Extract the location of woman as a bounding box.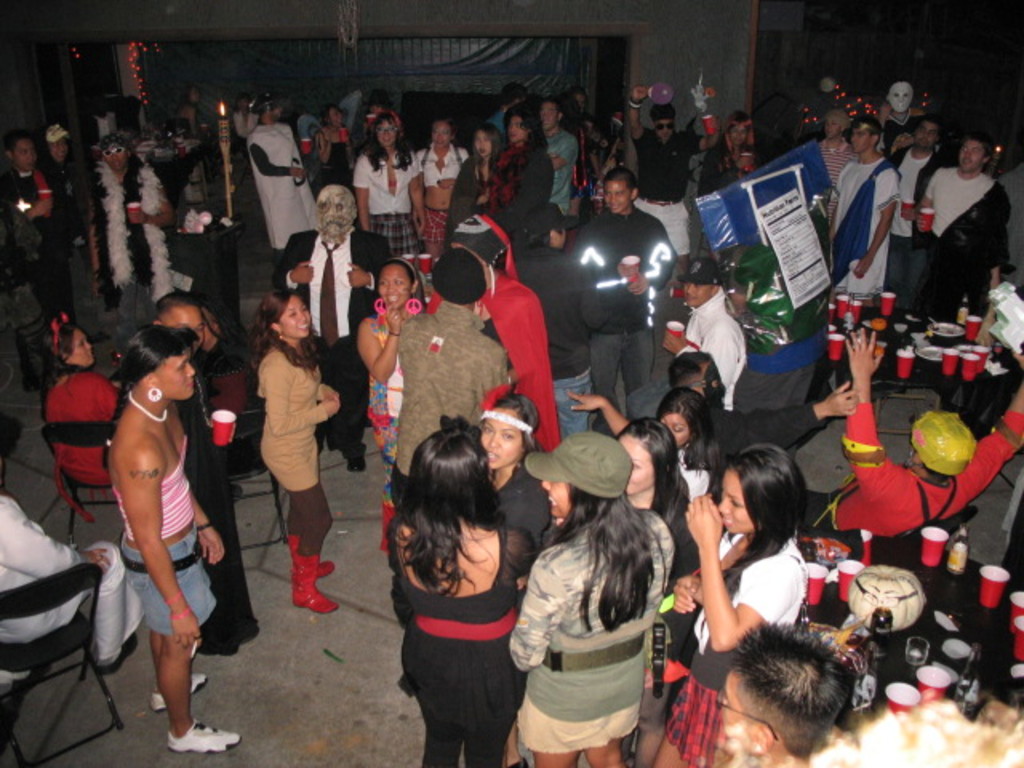
bbox(254, 286, 349, 616).
